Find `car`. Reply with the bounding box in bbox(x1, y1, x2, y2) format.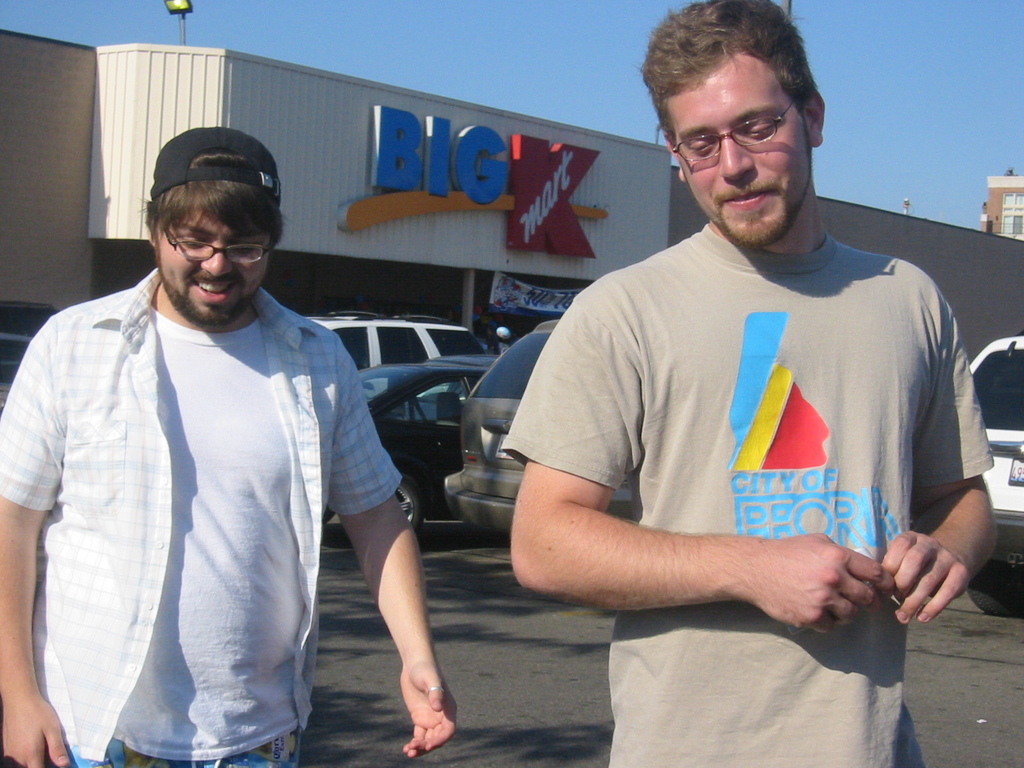
bbox(968, 333, 1023, 618).
